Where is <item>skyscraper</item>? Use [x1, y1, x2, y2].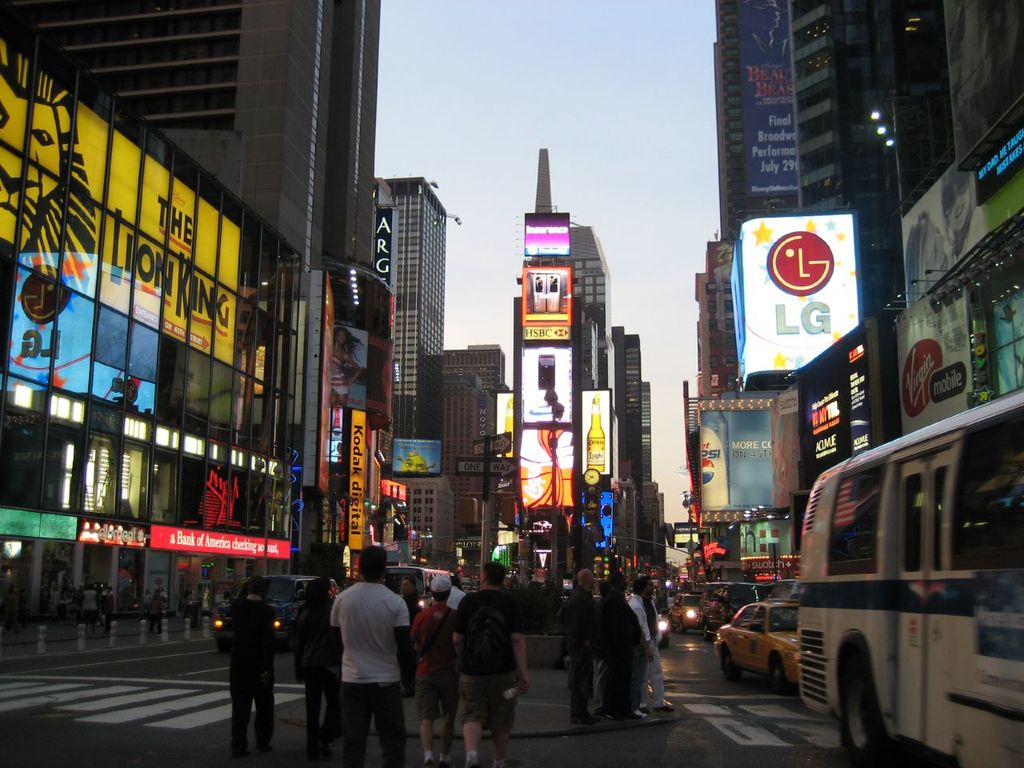
[719, 2, 800, 542].
